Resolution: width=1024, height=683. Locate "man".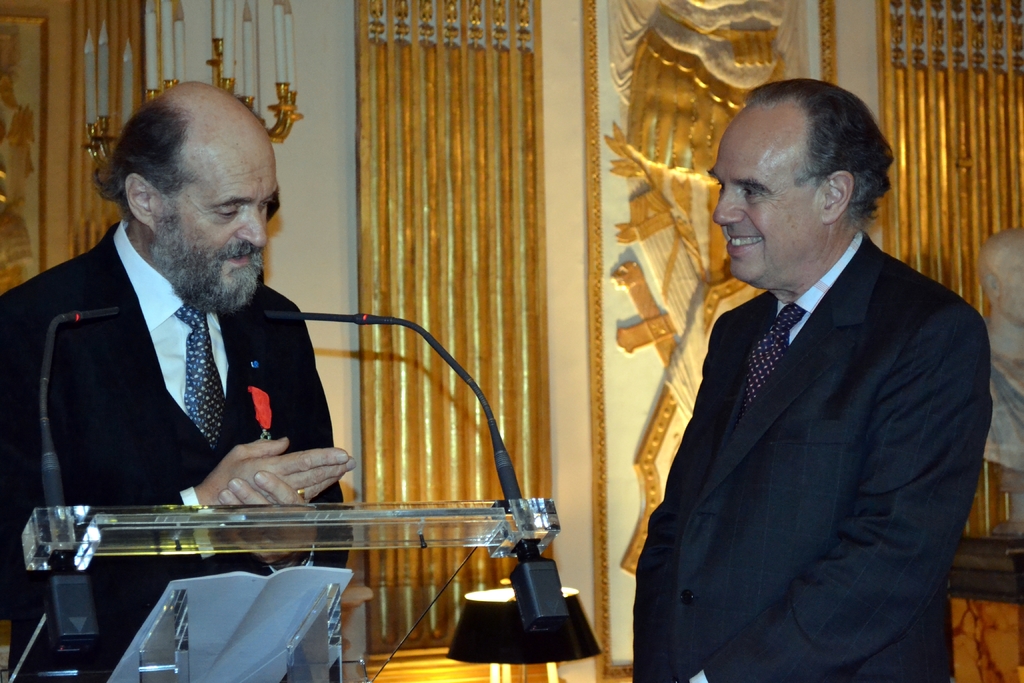
region(0, 79, 359, 682).
